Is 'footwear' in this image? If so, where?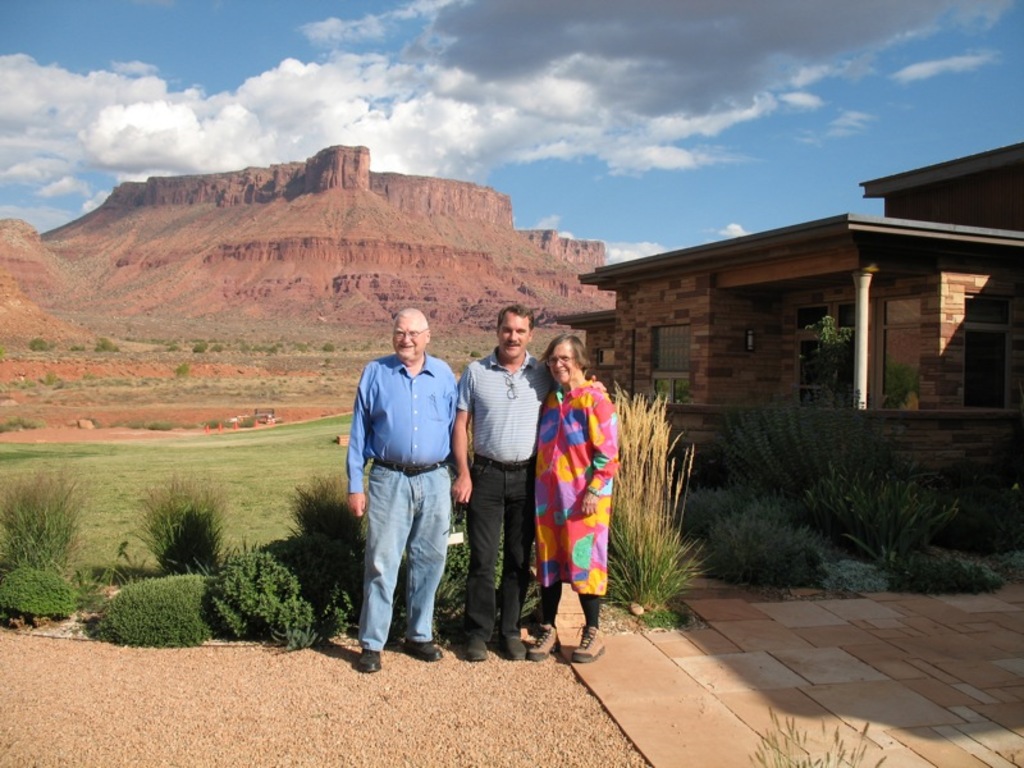
Yes, at detection(399, 639, 443, 657).
